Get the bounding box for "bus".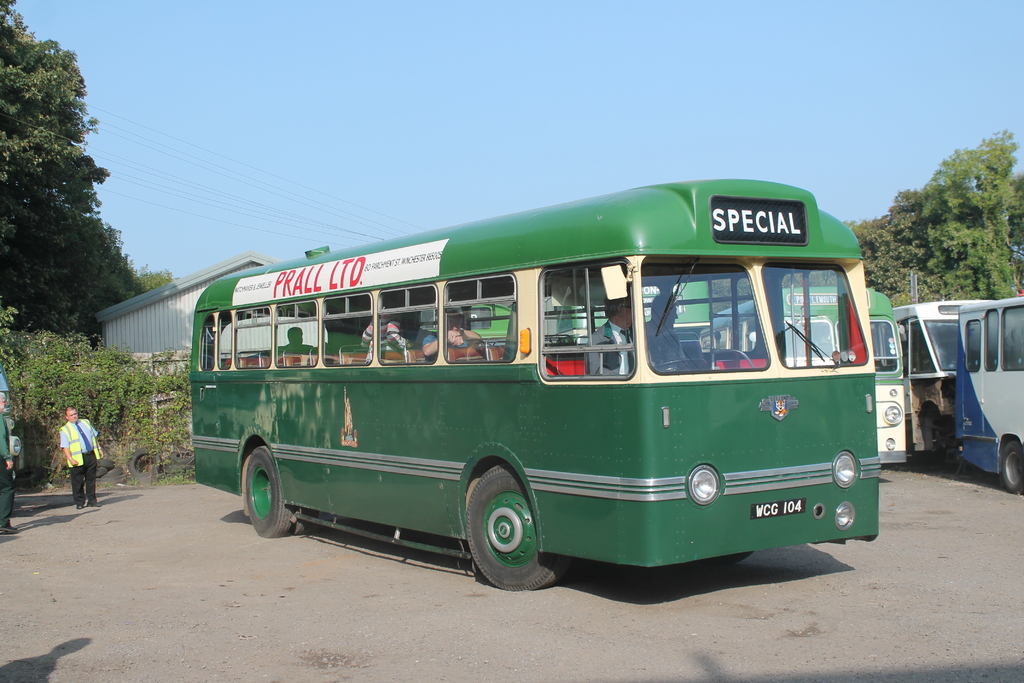
<box>950,292,1023,495</box>.
